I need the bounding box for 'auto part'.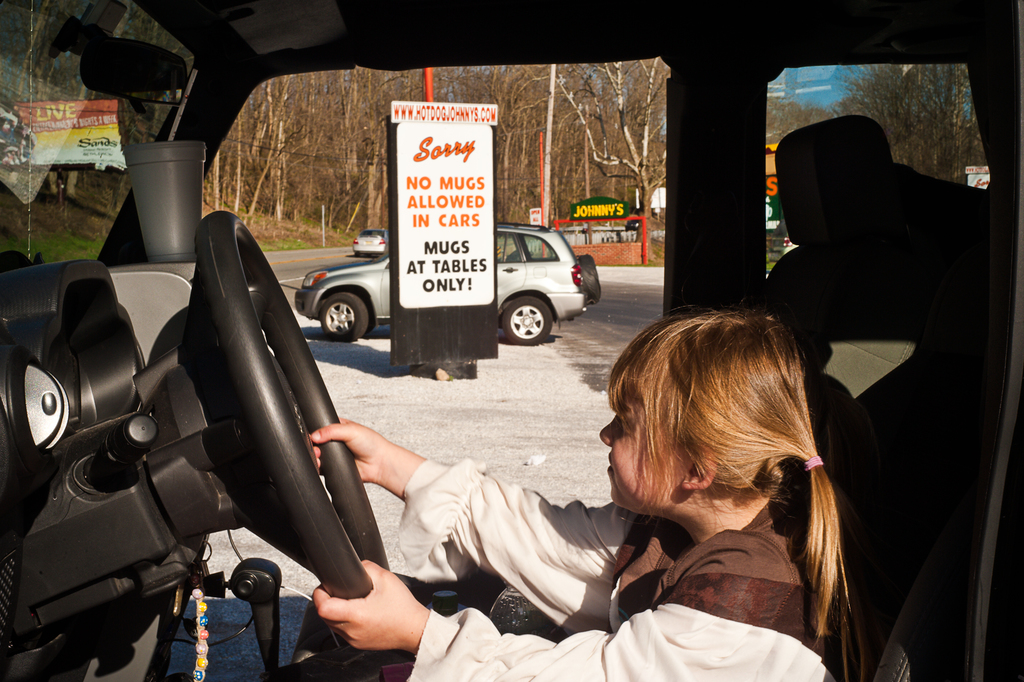
Here it is: x1=136, y1=205, x2=389, y2=608.
